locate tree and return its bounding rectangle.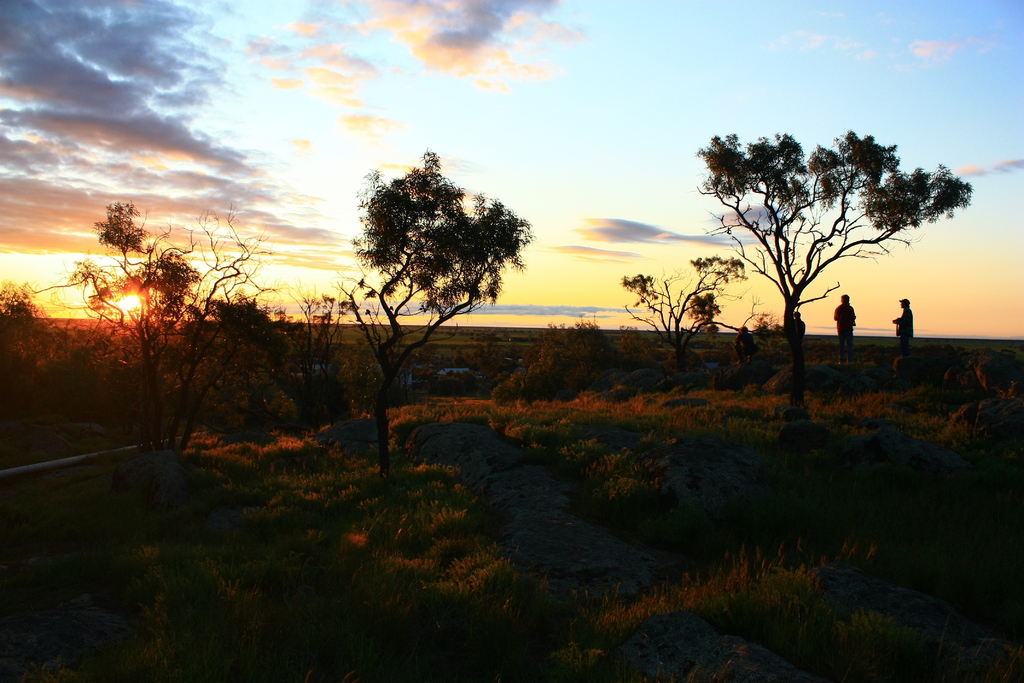
box(321, 147, 541, 491).
